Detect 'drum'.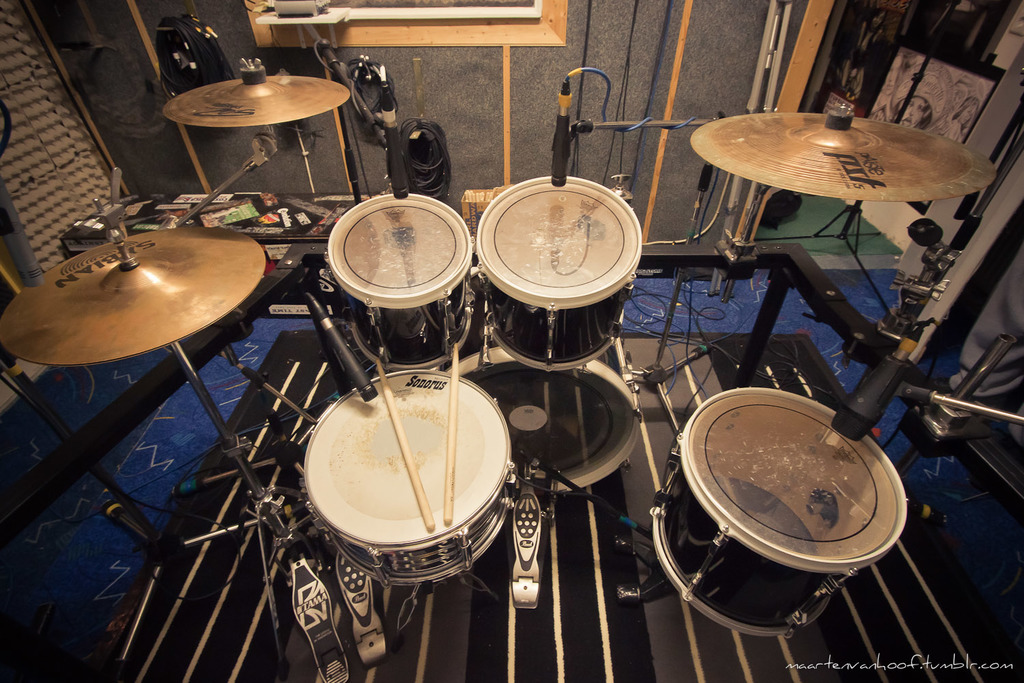
Detected at (304,369,513,588).
